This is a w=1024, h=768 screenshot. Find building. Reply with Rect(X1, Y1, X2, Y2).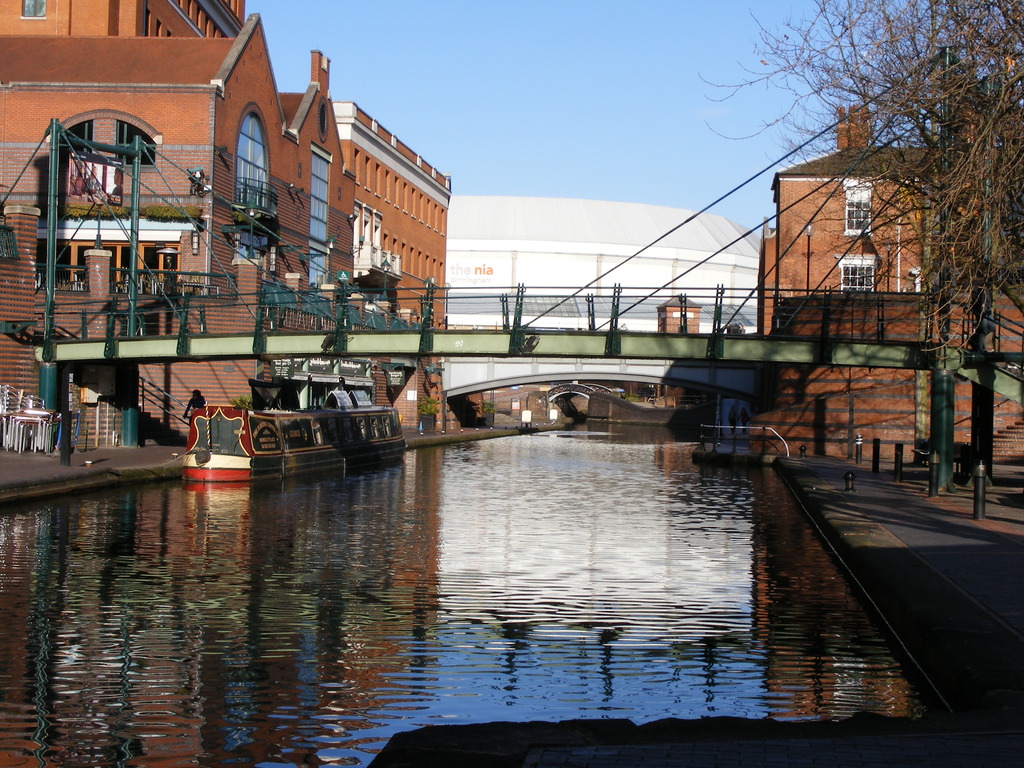
Rect(0, 0, 452, 431).
